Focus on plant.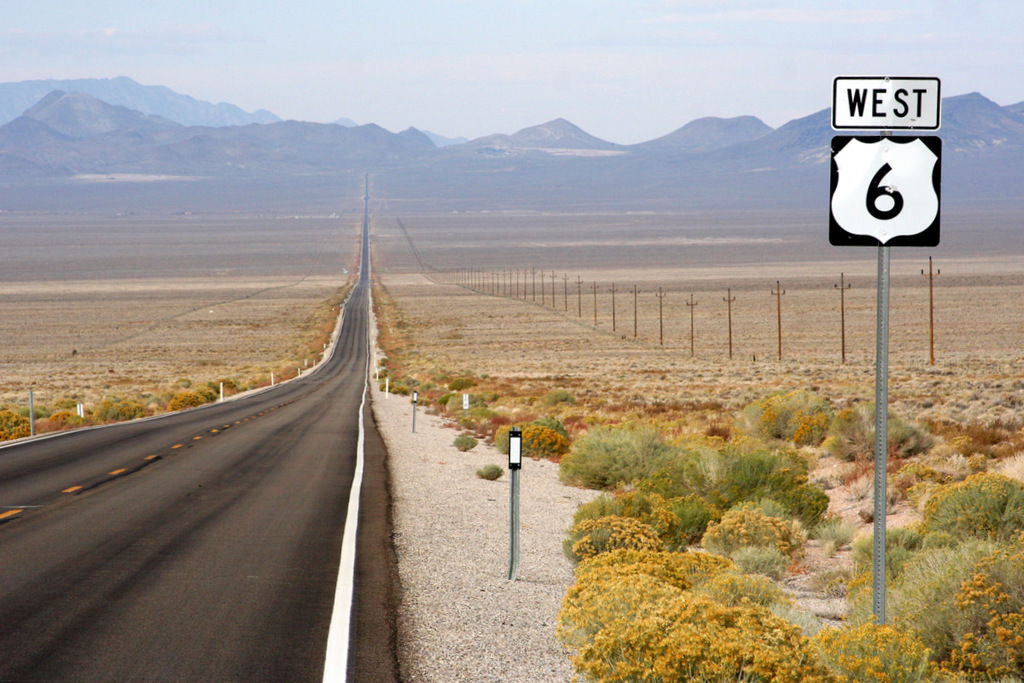
Focused at box(556, 419, 710, 484).
